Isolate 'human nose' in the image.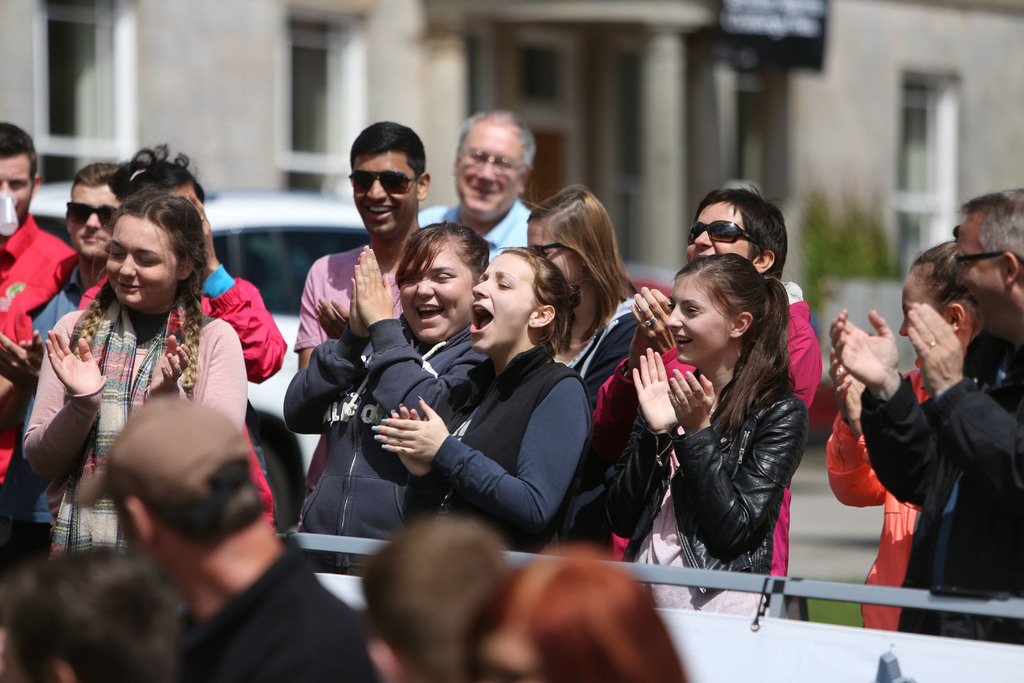
Isolated region: select_region(366, 178, 390, 203).
